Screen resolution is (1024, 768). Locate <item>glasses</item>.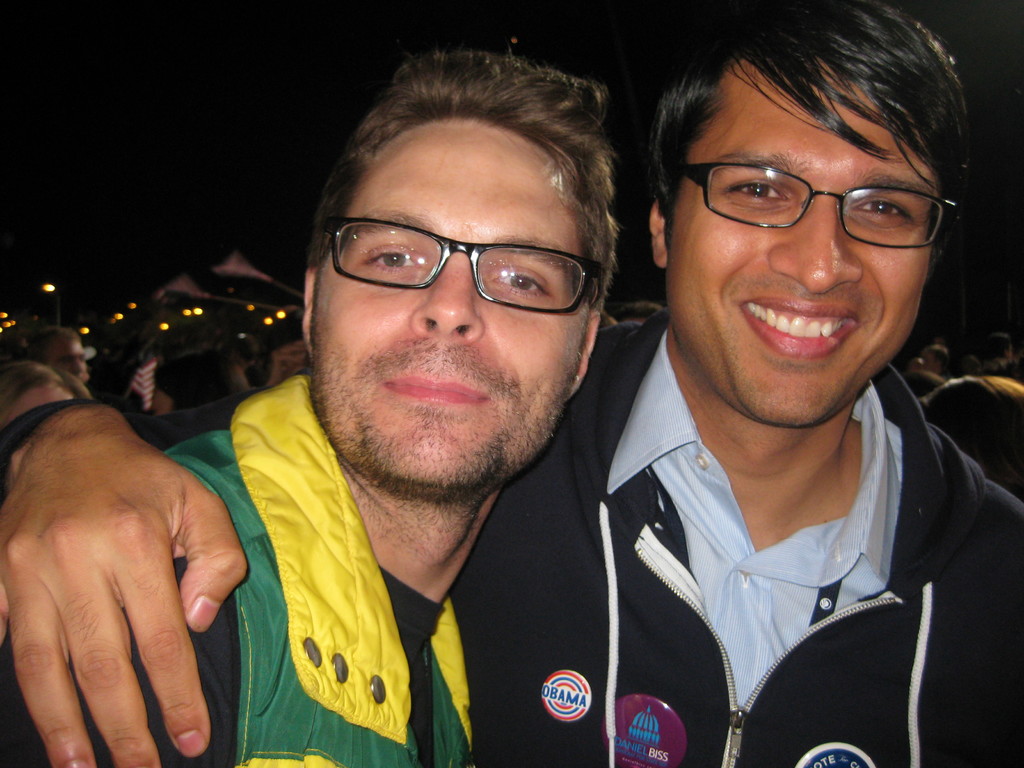
box=[670, 156, 961, 250].
